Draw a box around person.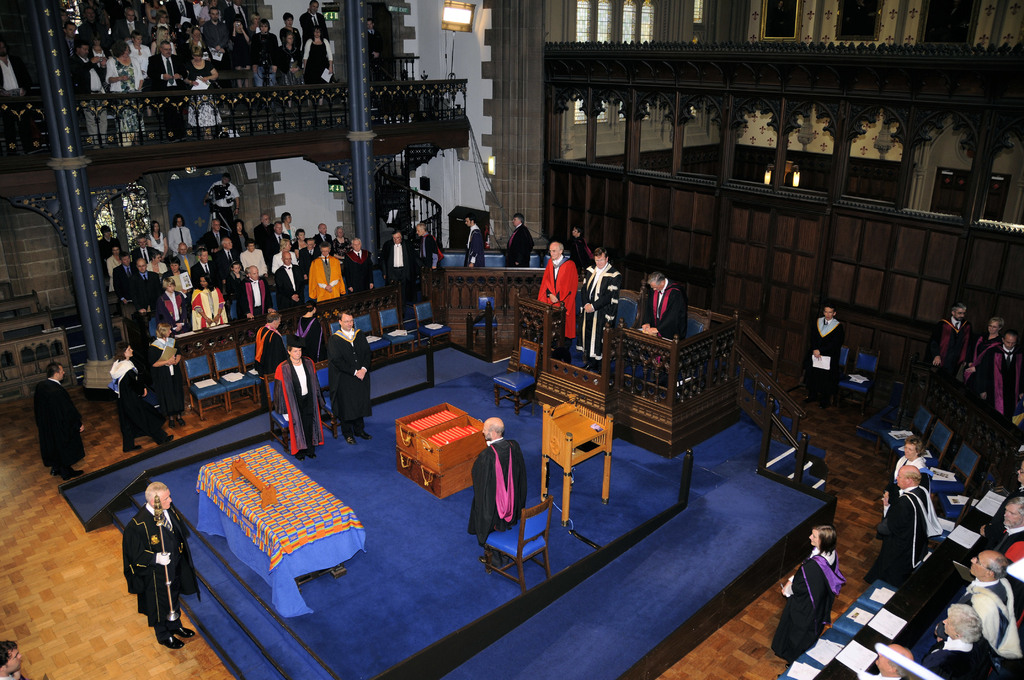
920, 598, 988, 679.
